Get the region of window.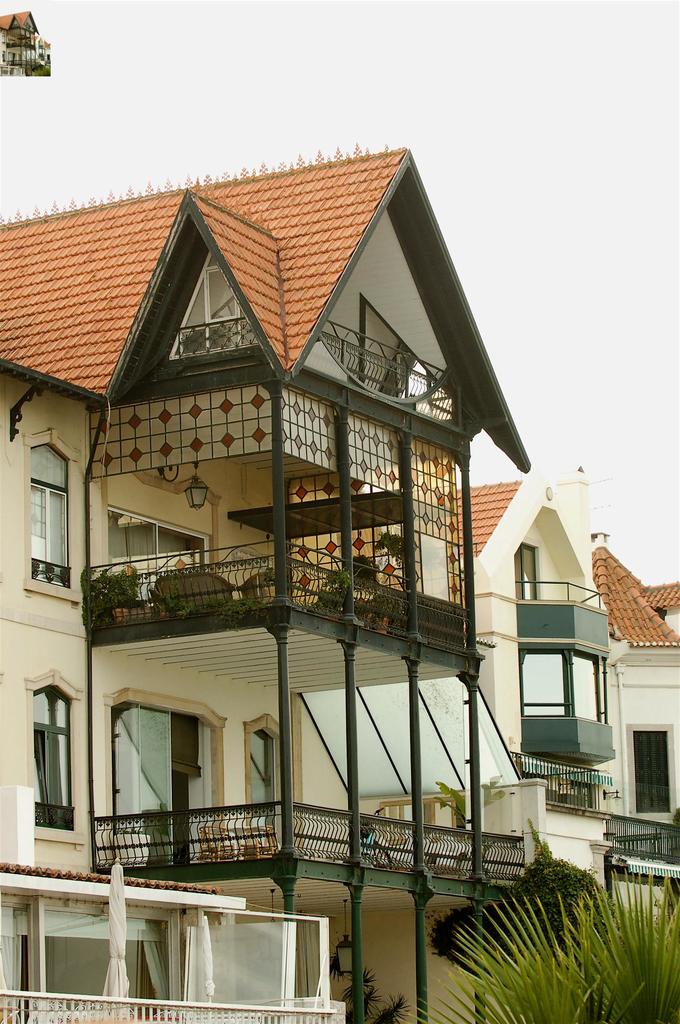
<box>170,256,257,357</box>.
